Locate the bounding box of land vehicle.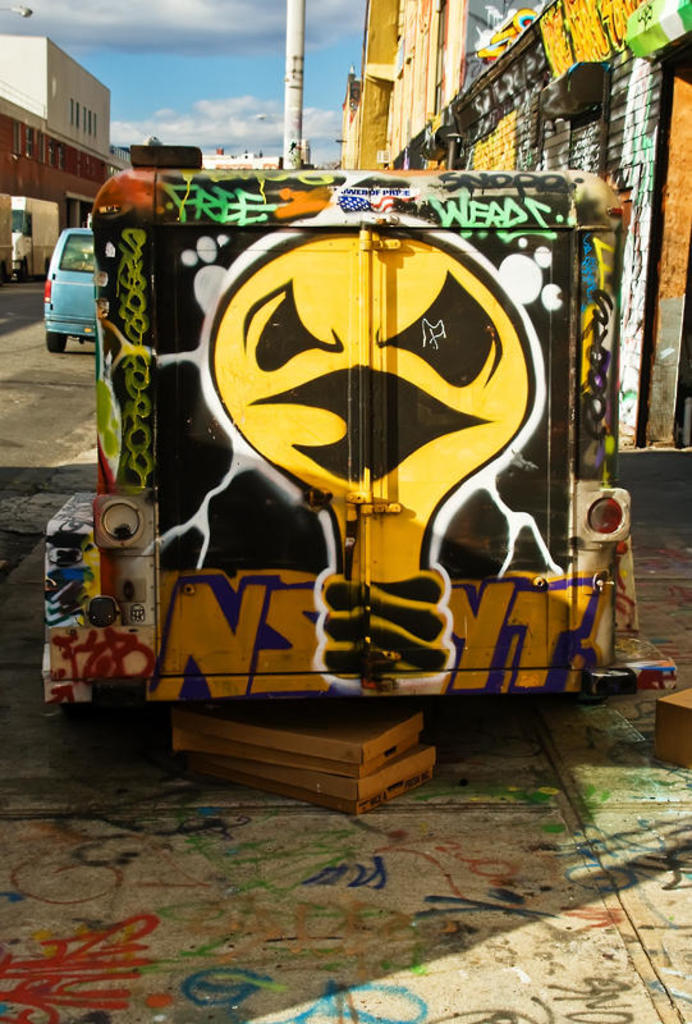
Bounding box: pyautogui.locateOnScreen(73, 118, 652, 771).
